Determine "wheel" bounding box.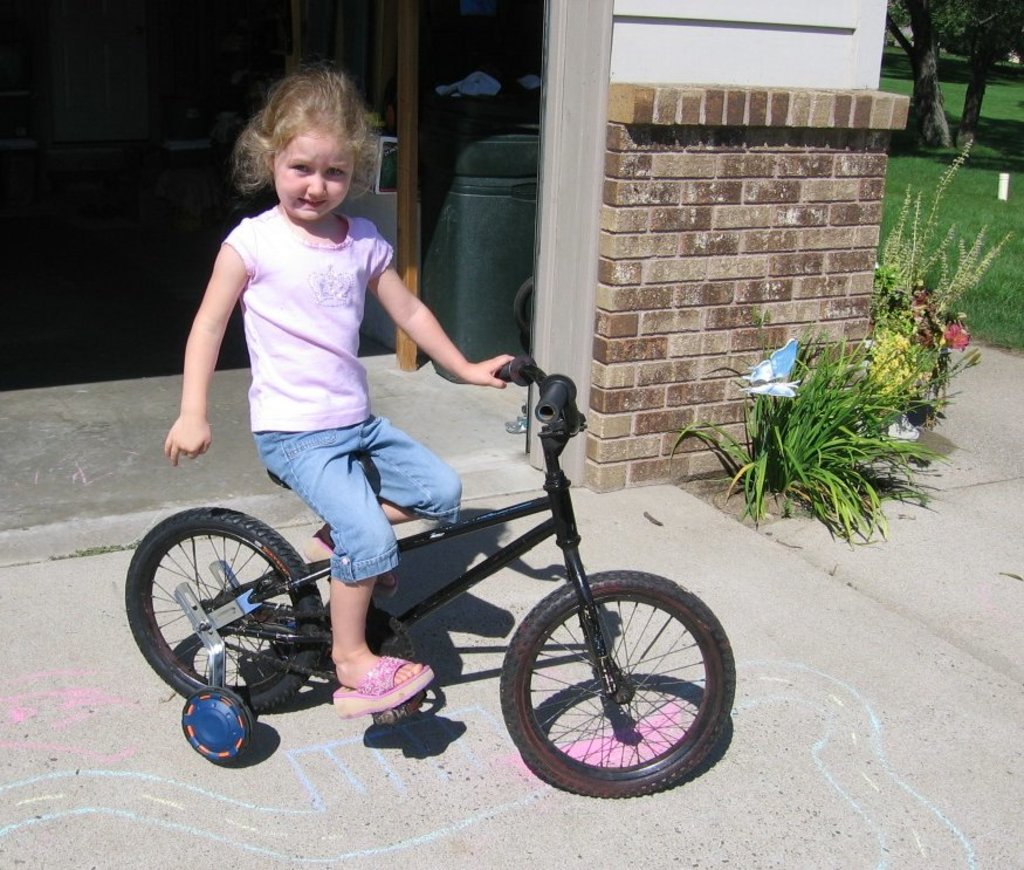
Determined: (179, 686, 259, 766).
